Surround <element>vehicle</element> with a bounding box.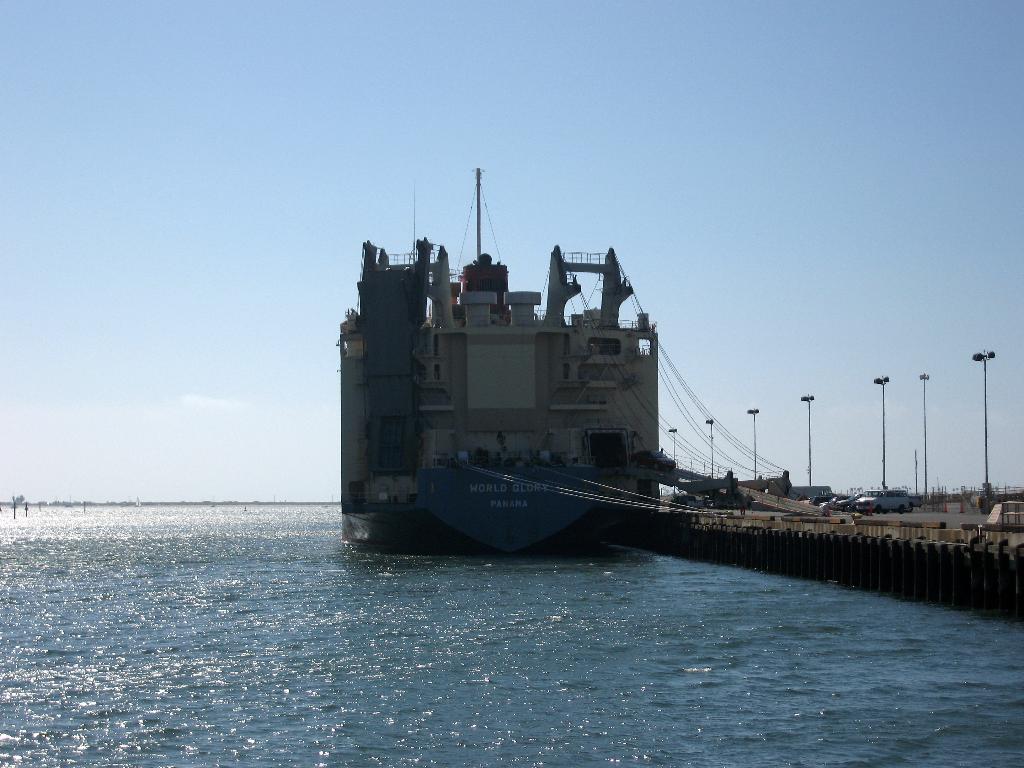
<box>909,490,925,511</box>.
